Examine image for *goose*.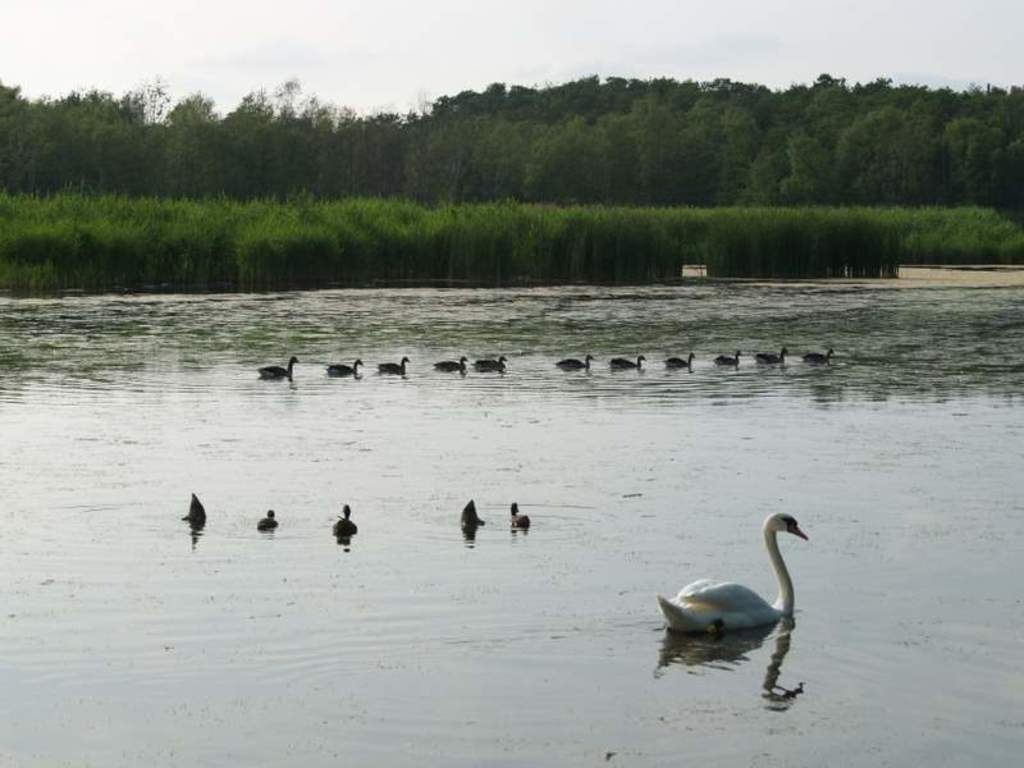
Examination result: [x1=758, y1=347, x2=786, y2=366].
